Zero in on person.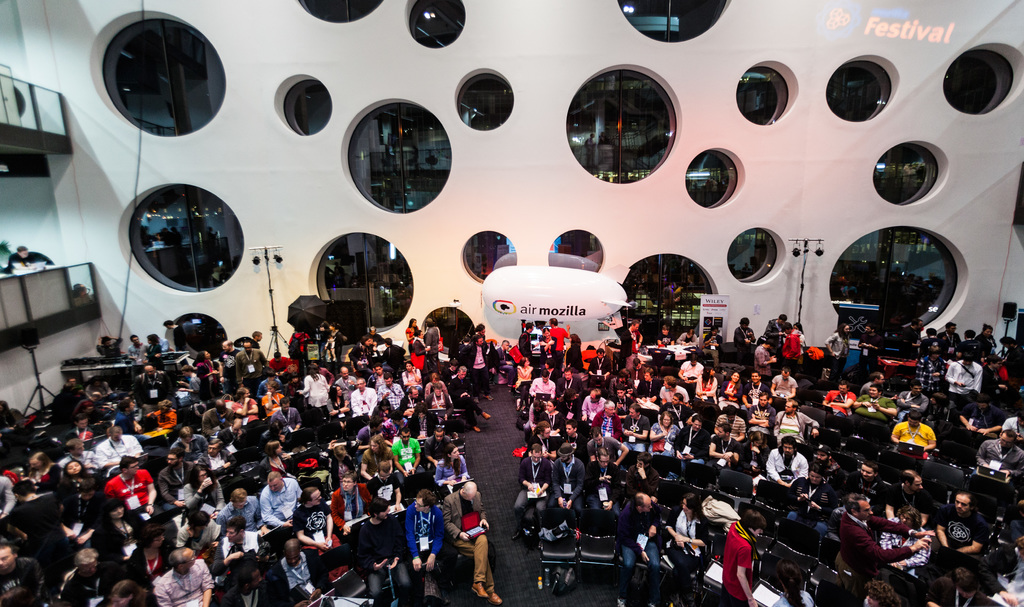
Zeroed in: locate(260, 385, 286, 416).
